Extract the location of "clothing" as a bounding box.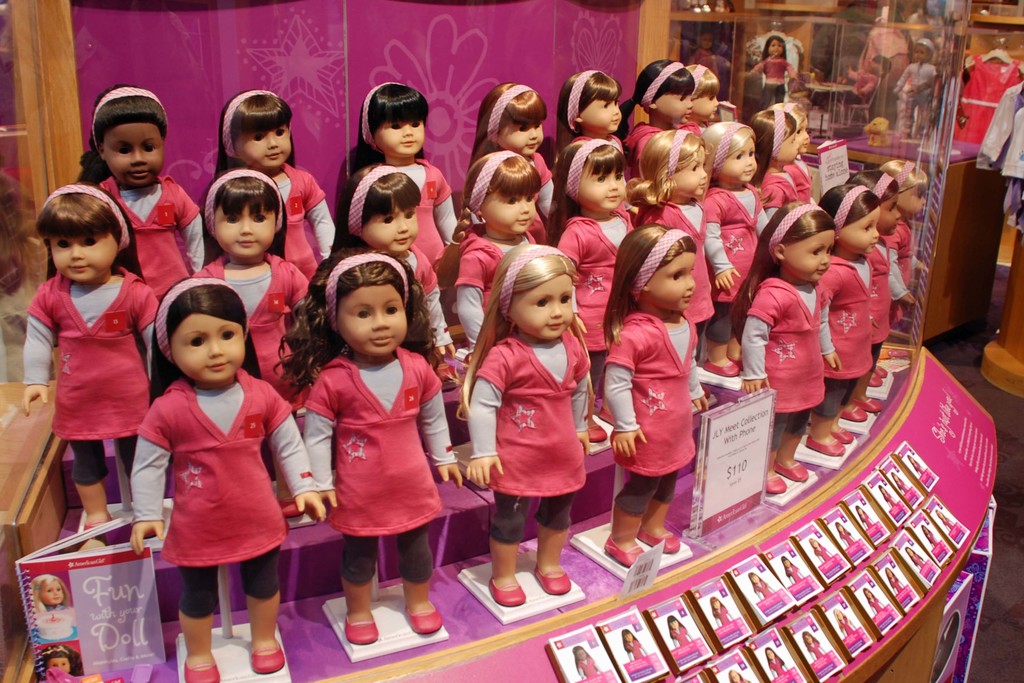
box(681, 119, 701, 140).
